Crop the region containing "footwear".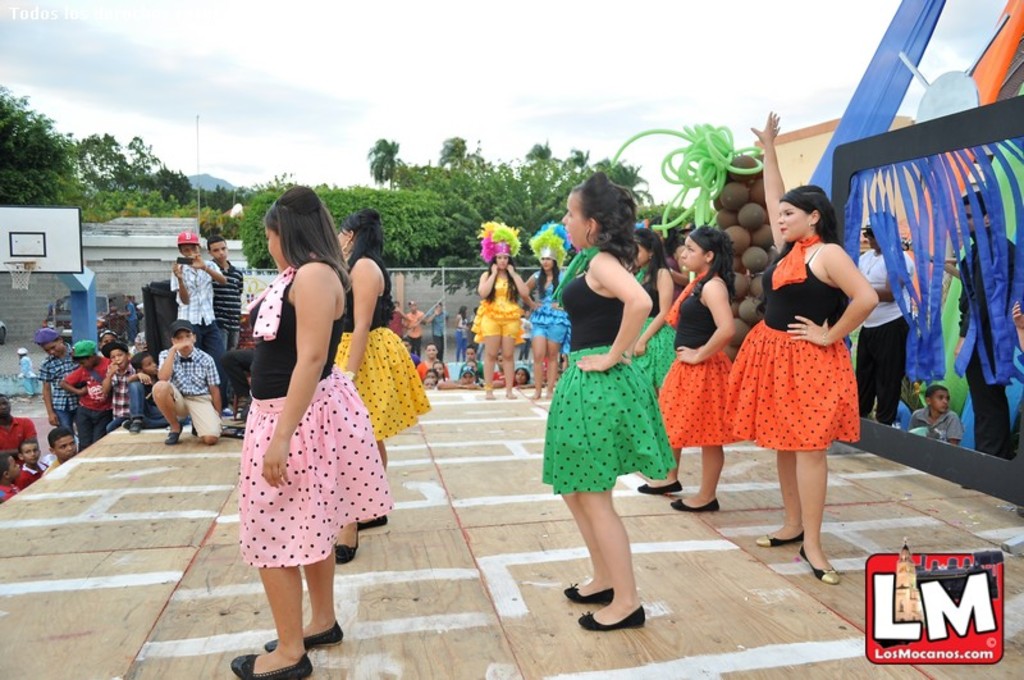
Crop region: [left=579, top=604, right=645, bottom=634].
